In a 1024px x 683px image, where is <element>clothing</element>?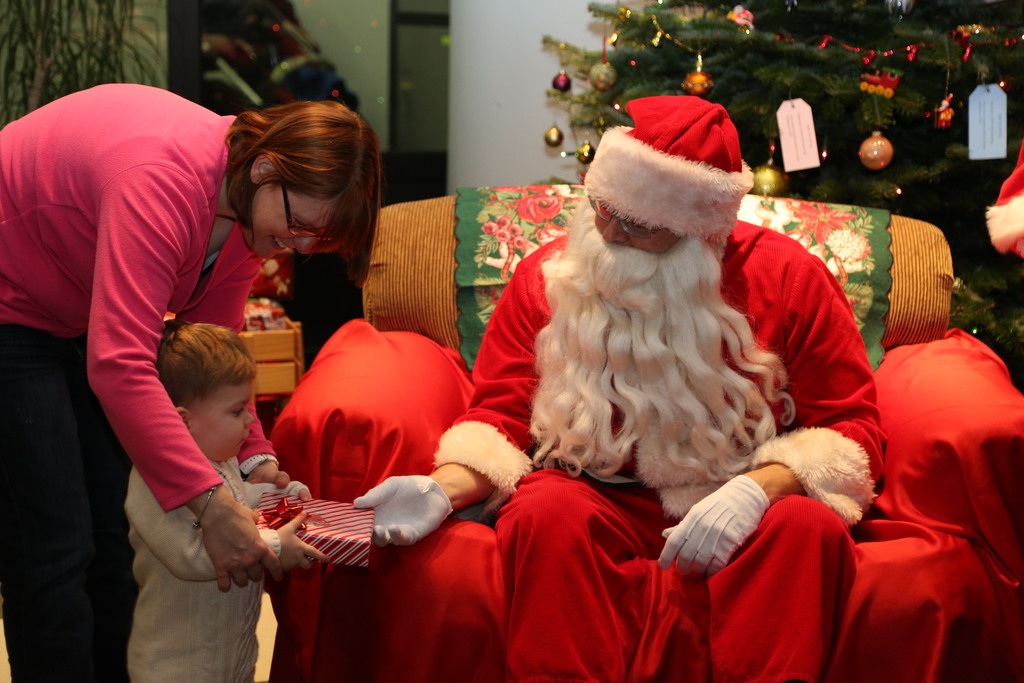
[left=423, top=208, right=882, bottom=682].
